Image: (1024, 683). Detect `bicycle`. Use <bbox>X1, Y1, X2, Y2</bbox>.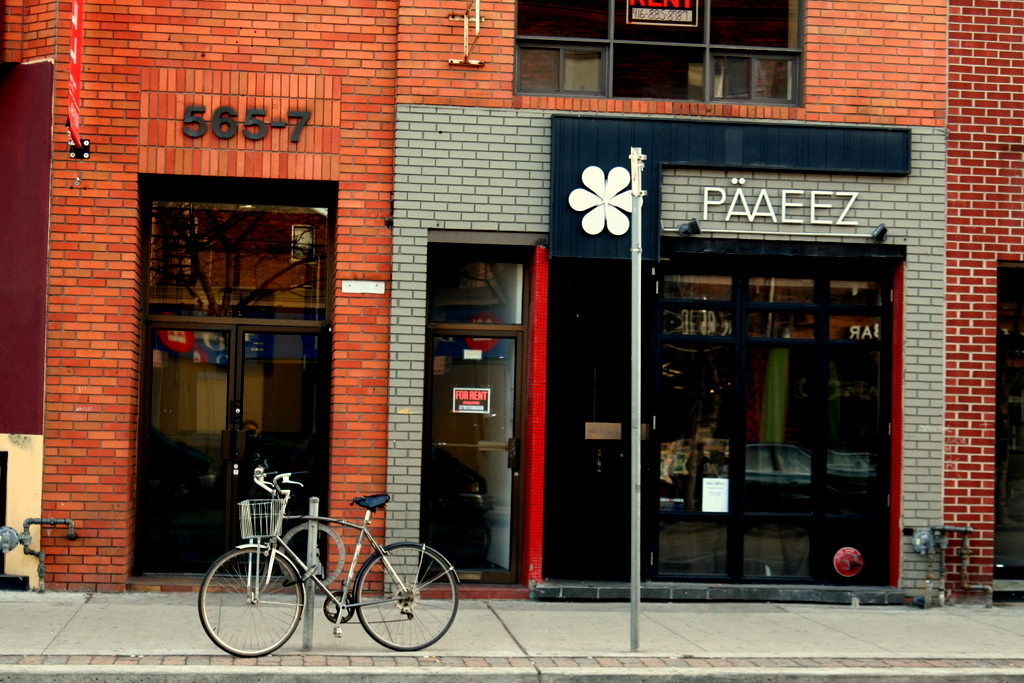
<bbox>198, 481, 452, 652</bbox>.
